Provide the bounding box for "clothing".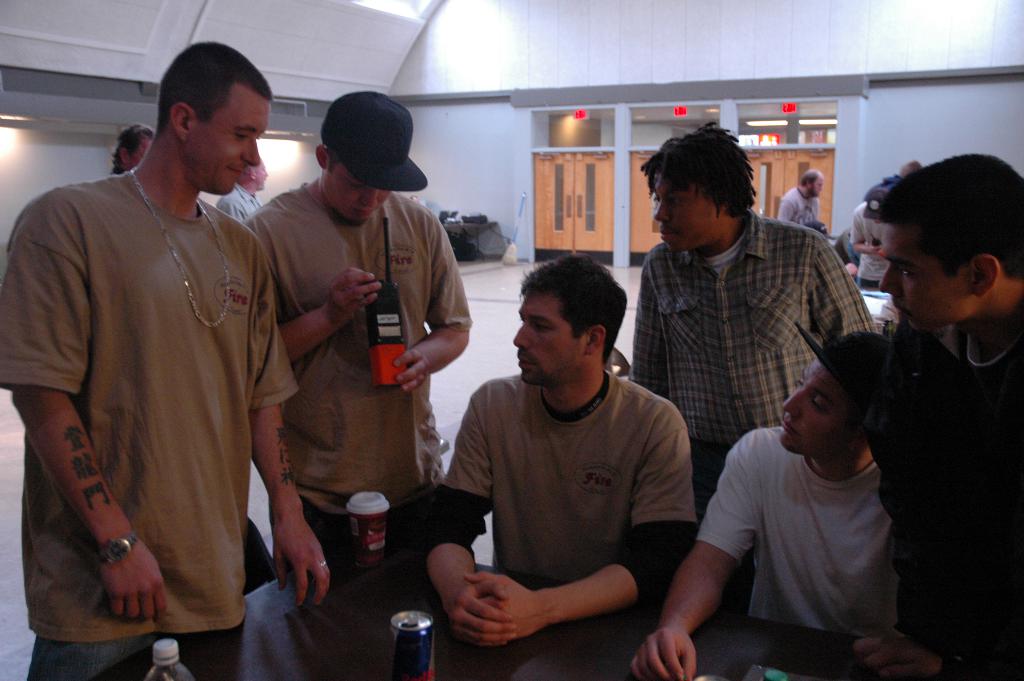
x1=0, y1=167, x2=292, y2=680.
